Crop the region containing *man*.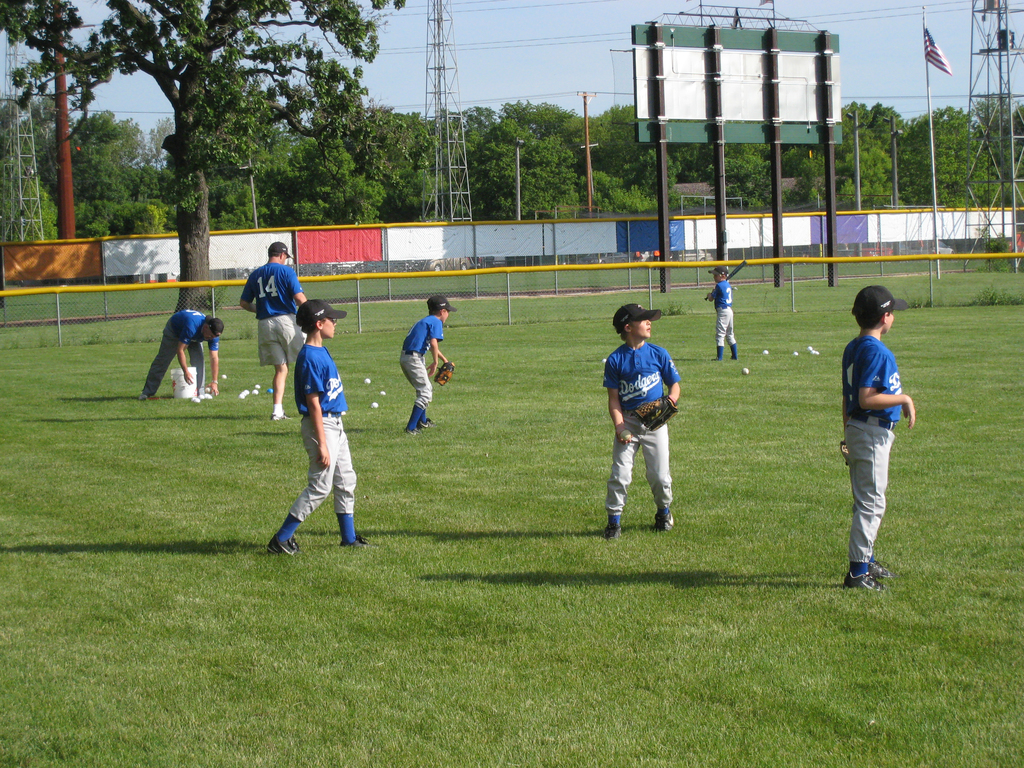
Crop region: <box>244,242,308,419</box>.
